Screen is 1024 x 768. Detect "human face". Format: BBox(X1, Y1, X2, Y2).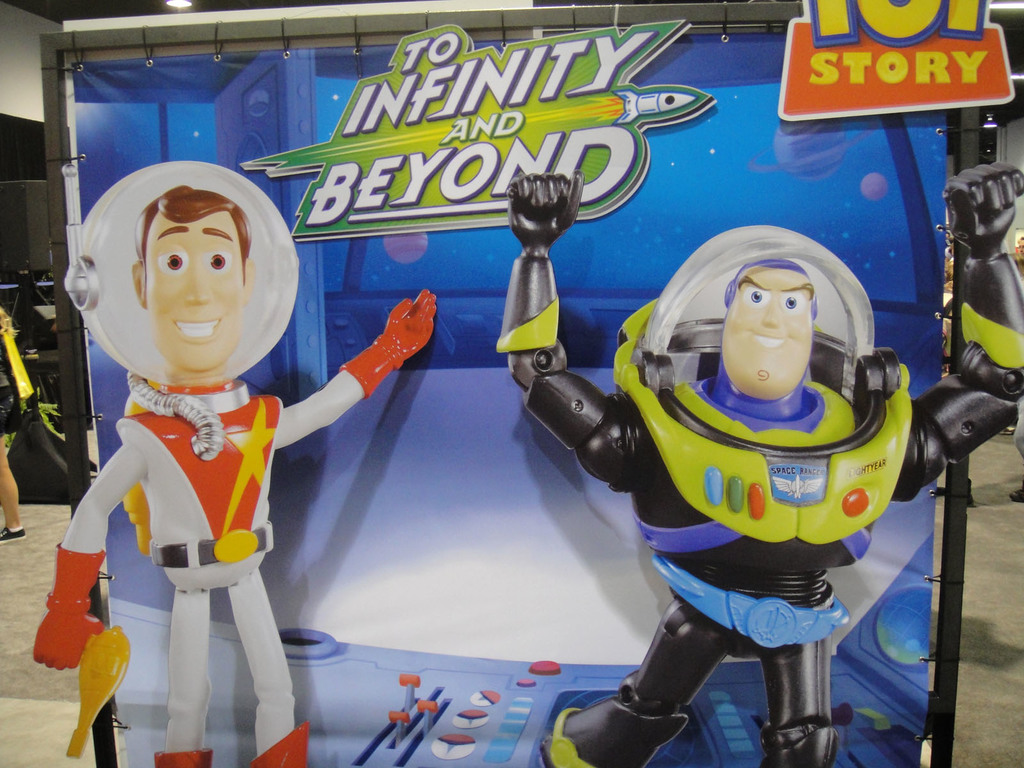
BBox(147, 212, 239, 371).
